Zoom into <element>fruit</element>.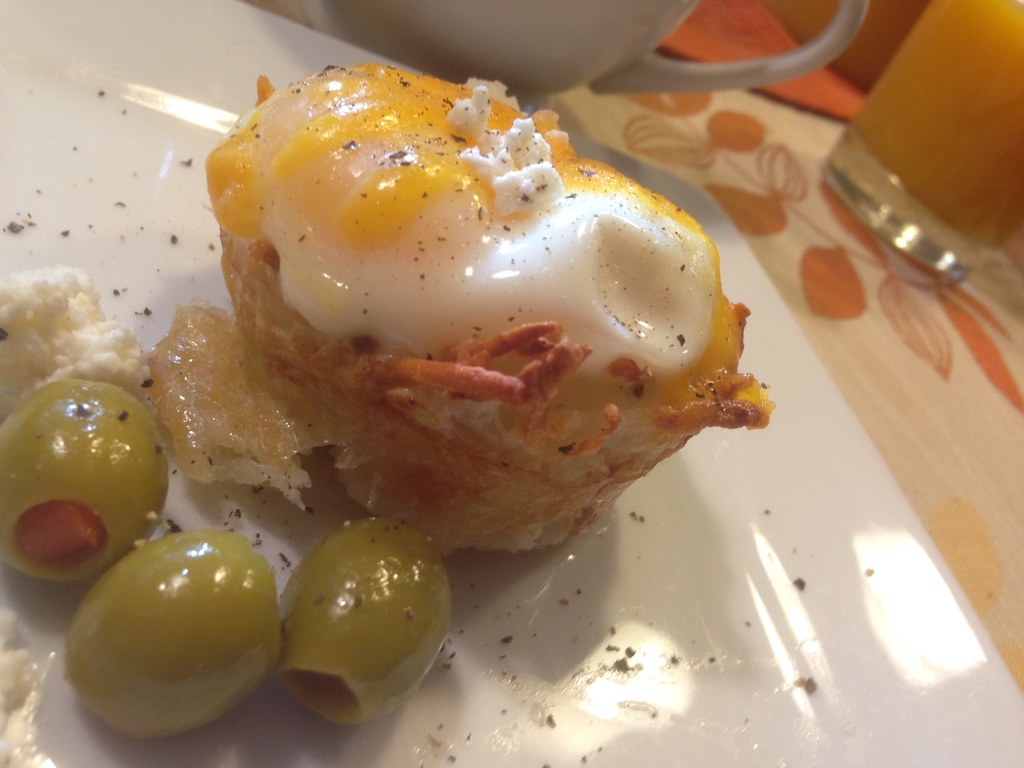
Zoom target: locate(66, 544, 279, 738).
